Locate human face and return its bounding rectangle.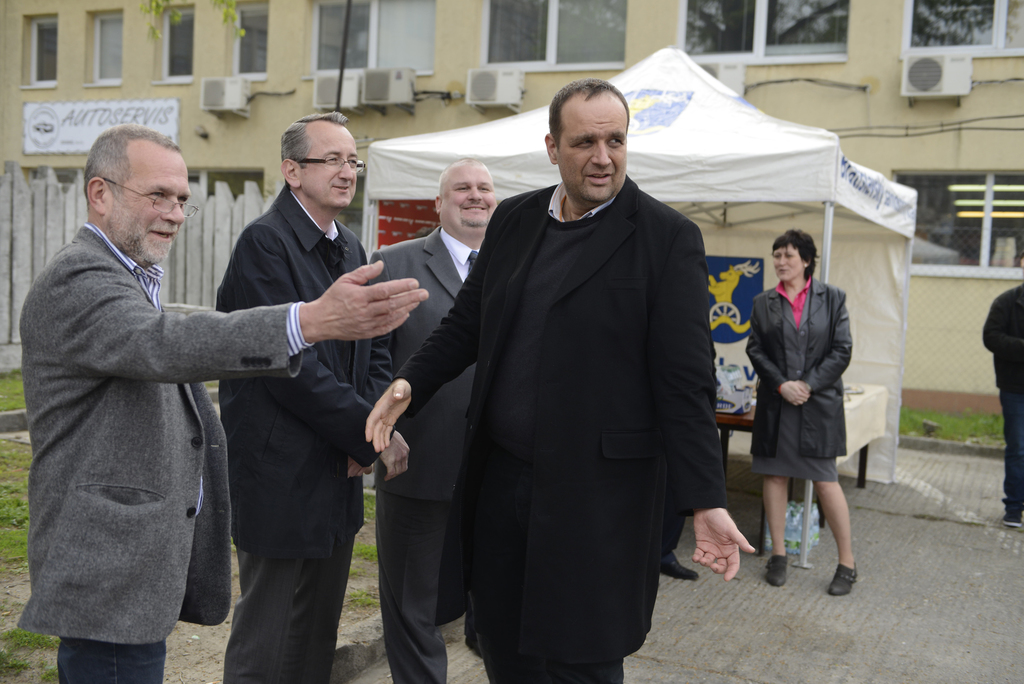
x1=105 y1=149 x2=194 y2=265.
